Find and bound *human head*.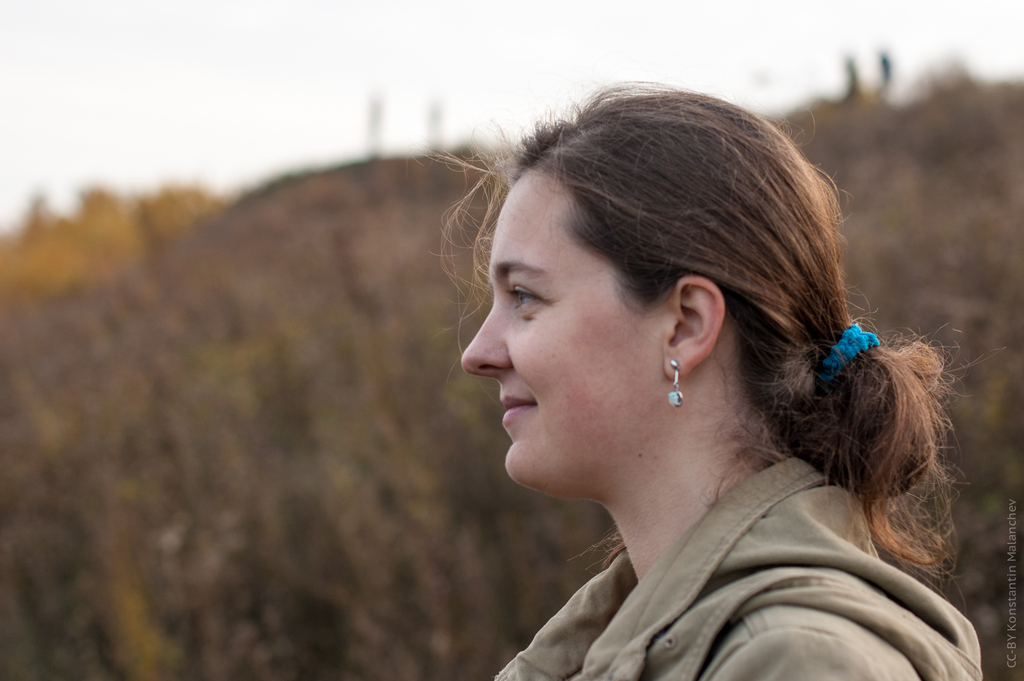
Bound: x1=471, y1=87, x2=860, y2=473.
